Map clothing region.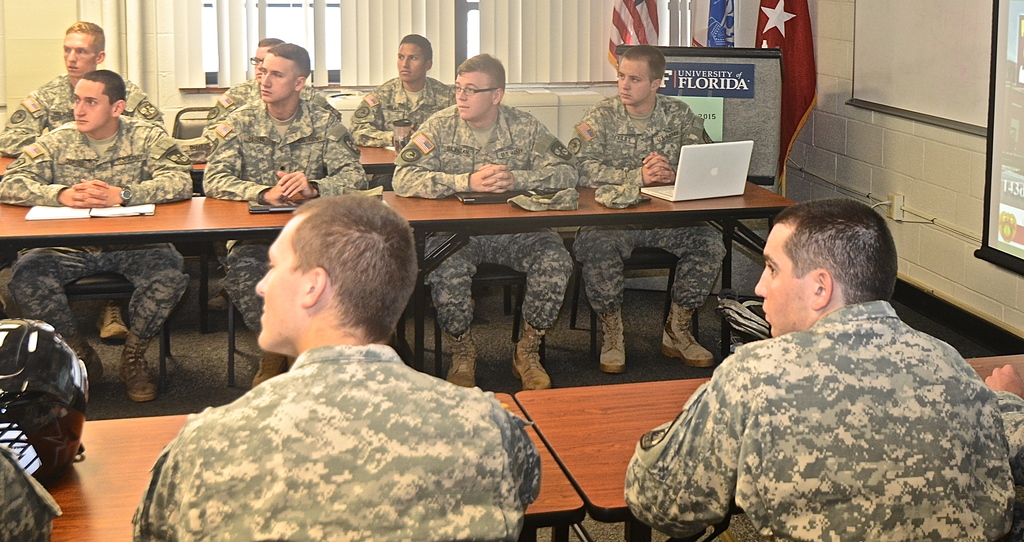
Mapped to BBox(0, 115, 201, 377).
